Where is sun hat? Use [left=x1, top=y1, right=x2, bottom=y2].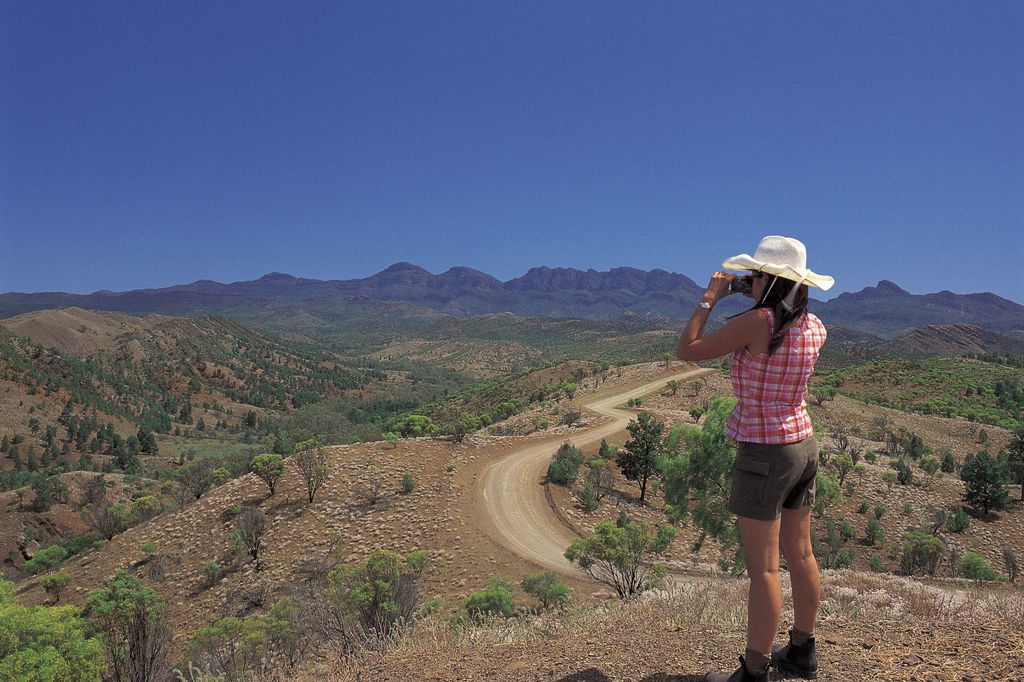
[left=719, top=236, right=836, bottom=317].
